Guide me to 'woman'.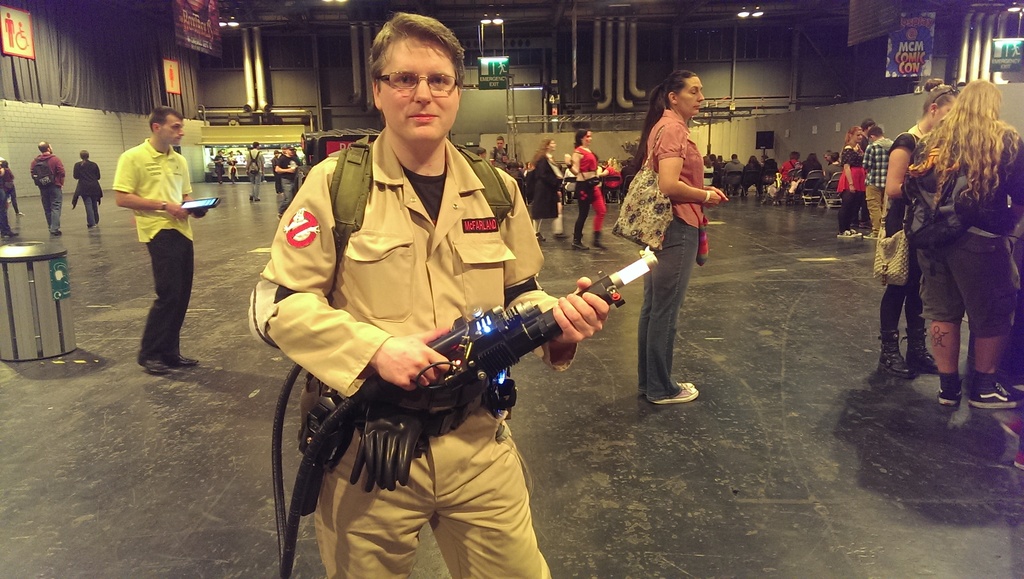
Guidance: box=[744, 156, 762, 195].
